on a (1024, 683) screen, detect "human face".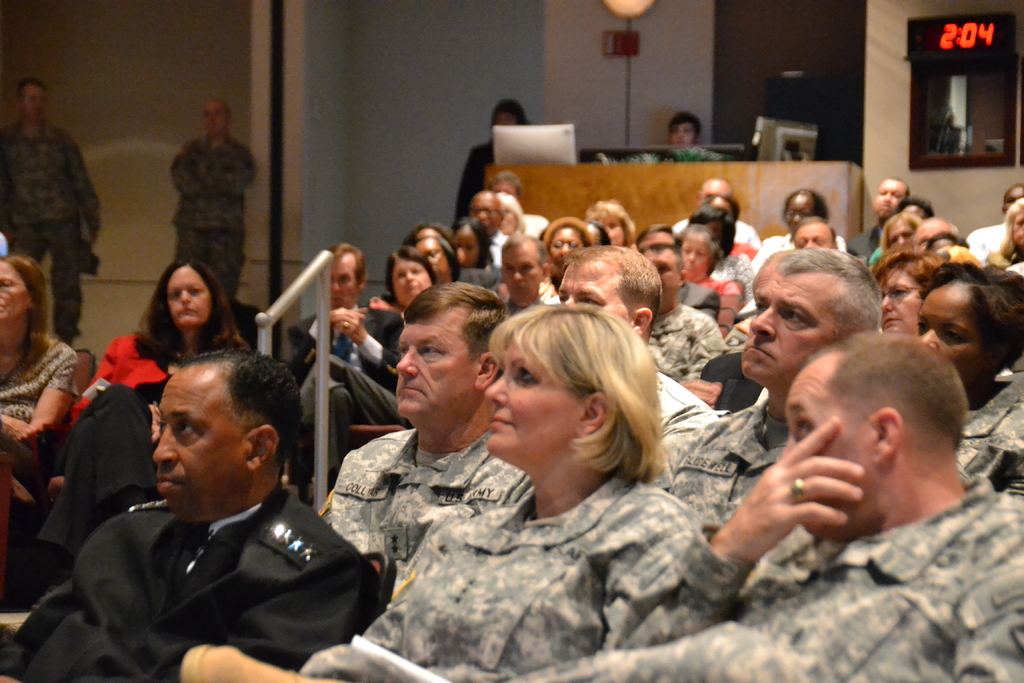
(left=793, top=224, right=832, bottom=248).
